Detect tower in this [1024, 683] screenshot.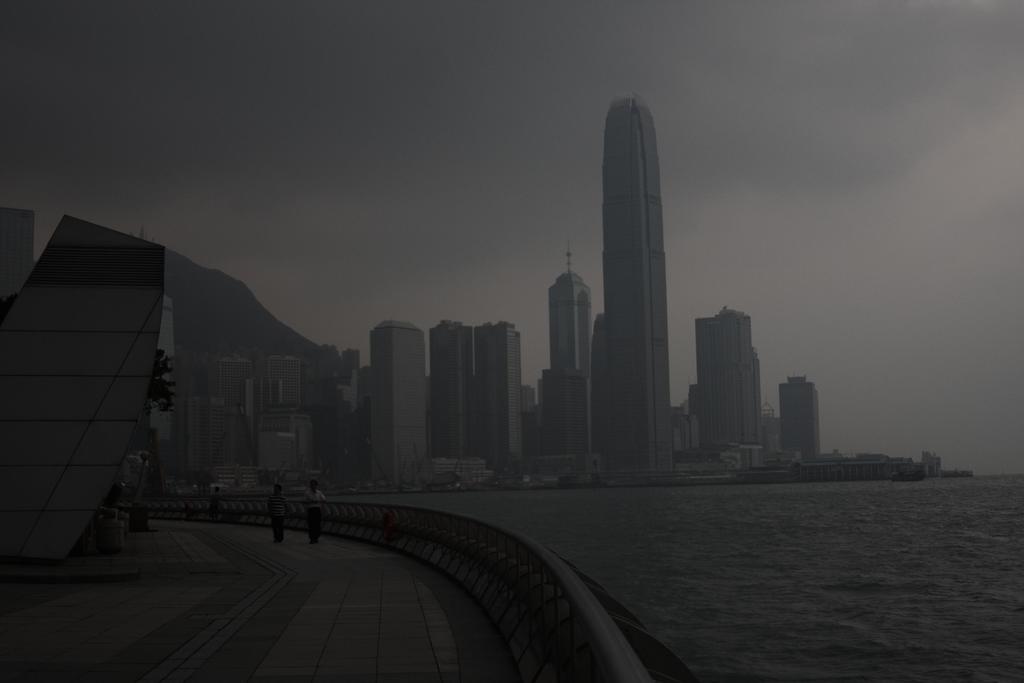
Detection: BBox(431, 319, 477, 460).
